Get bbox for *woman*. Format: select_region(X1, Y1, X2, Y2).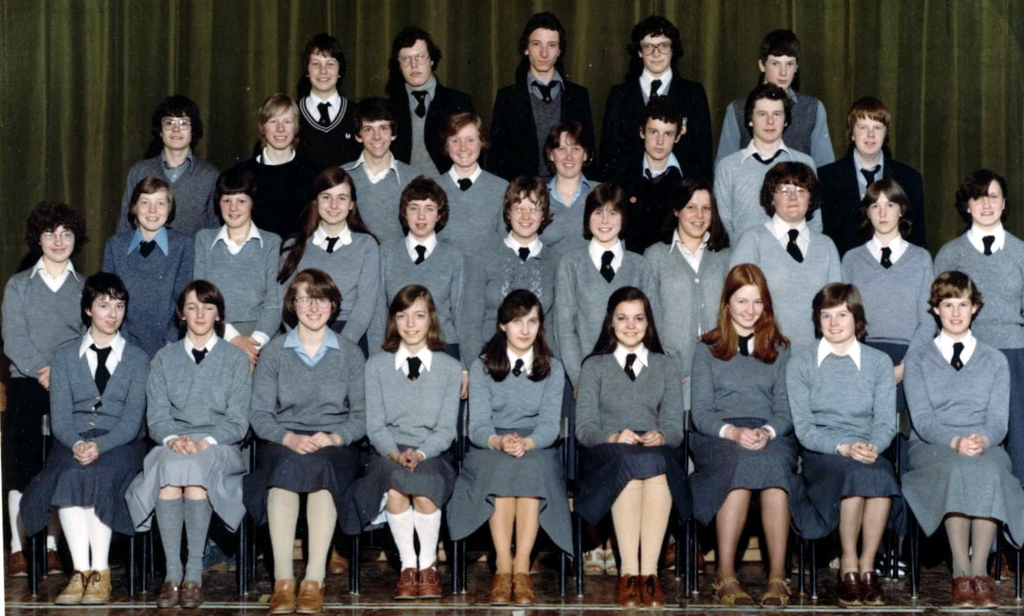
select_region(646, 185, 730, 351).
